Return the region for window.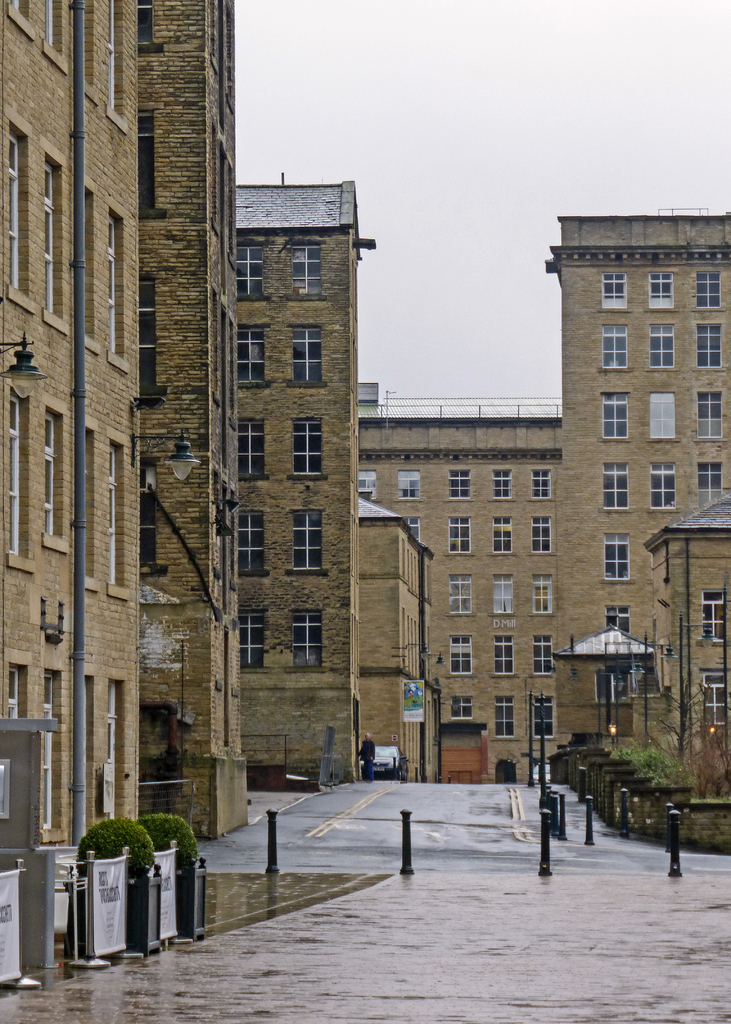
701,392,720,442.
